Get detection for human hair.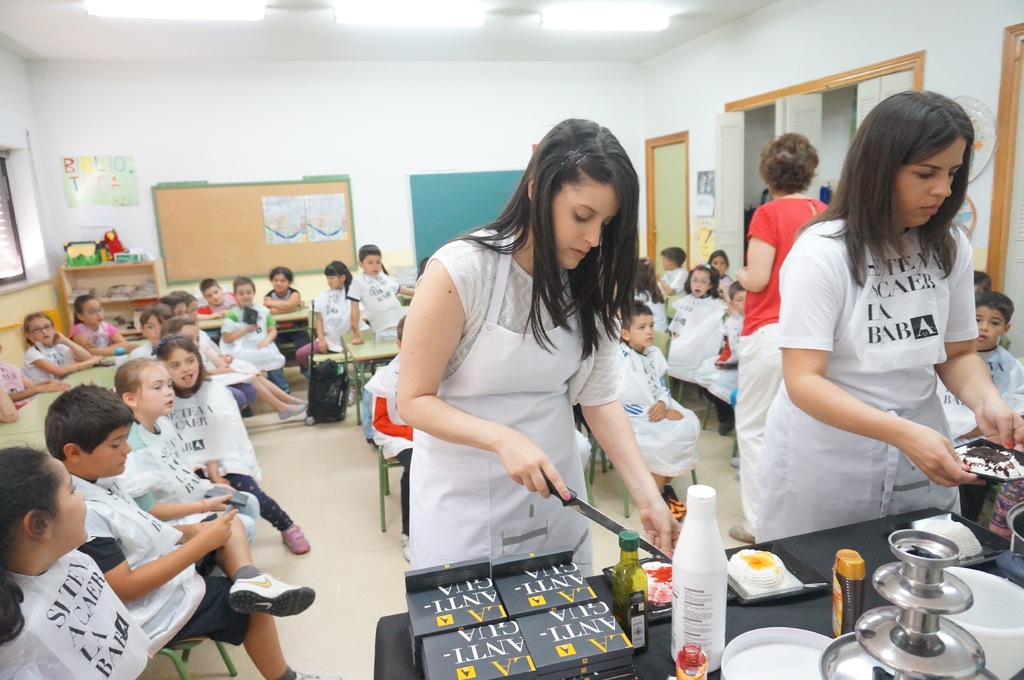
Detection: x1=707, y1=248, x2=730, y2=269.
